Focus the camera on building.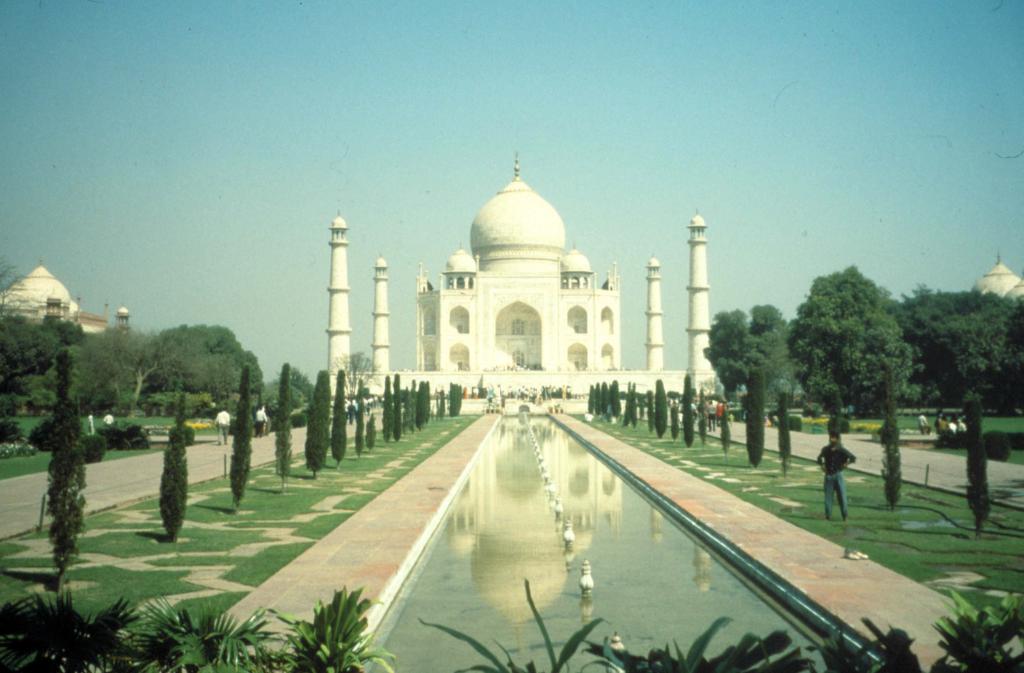
Focus region: <box>975,250,1023,293</box>.
